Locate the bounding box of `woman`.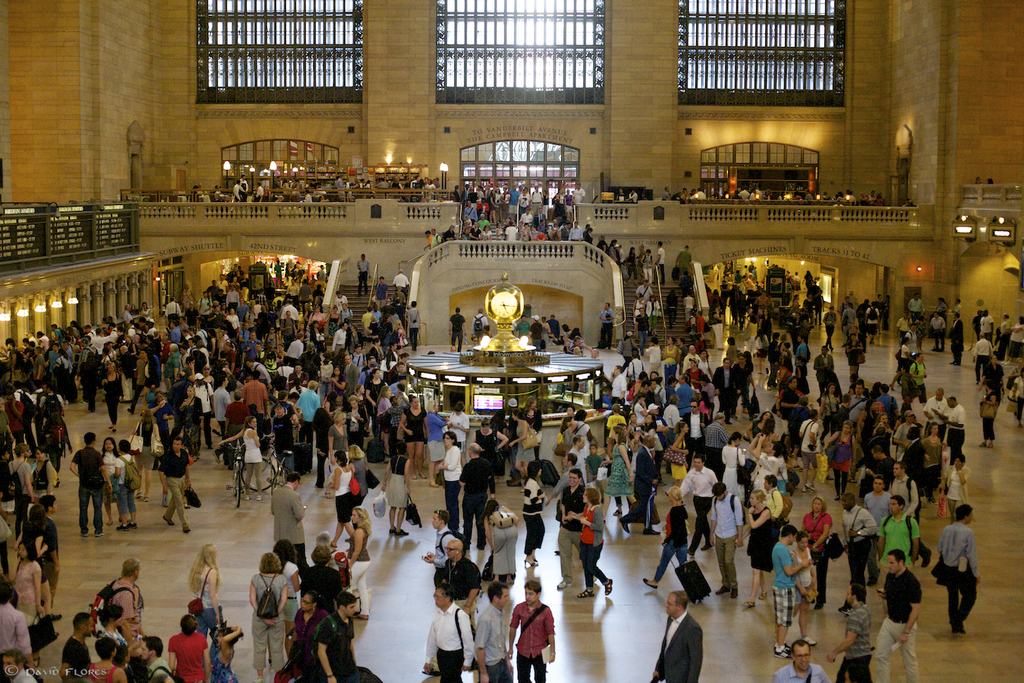
Bounding box: 667,420,688,504.
